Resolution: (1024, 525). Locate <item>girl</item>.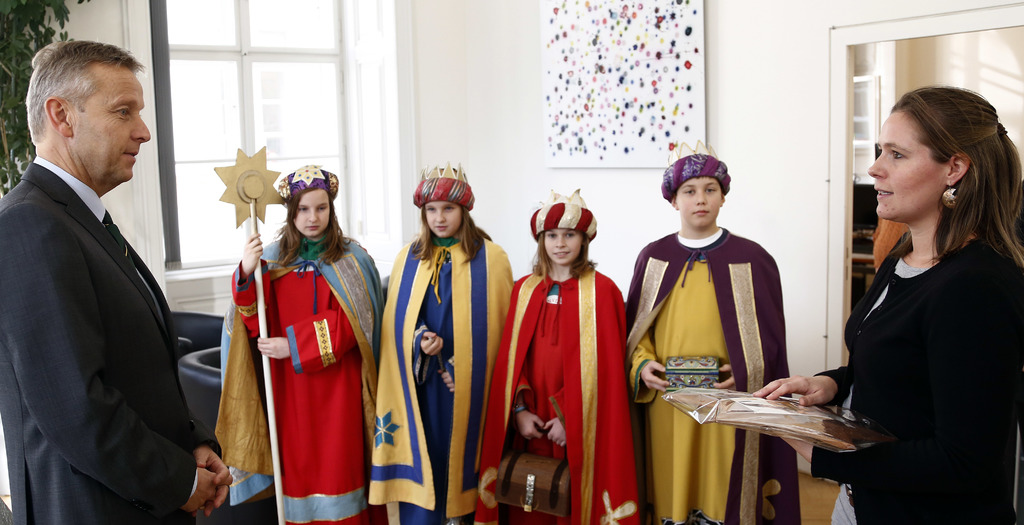
474 185 642 524.
